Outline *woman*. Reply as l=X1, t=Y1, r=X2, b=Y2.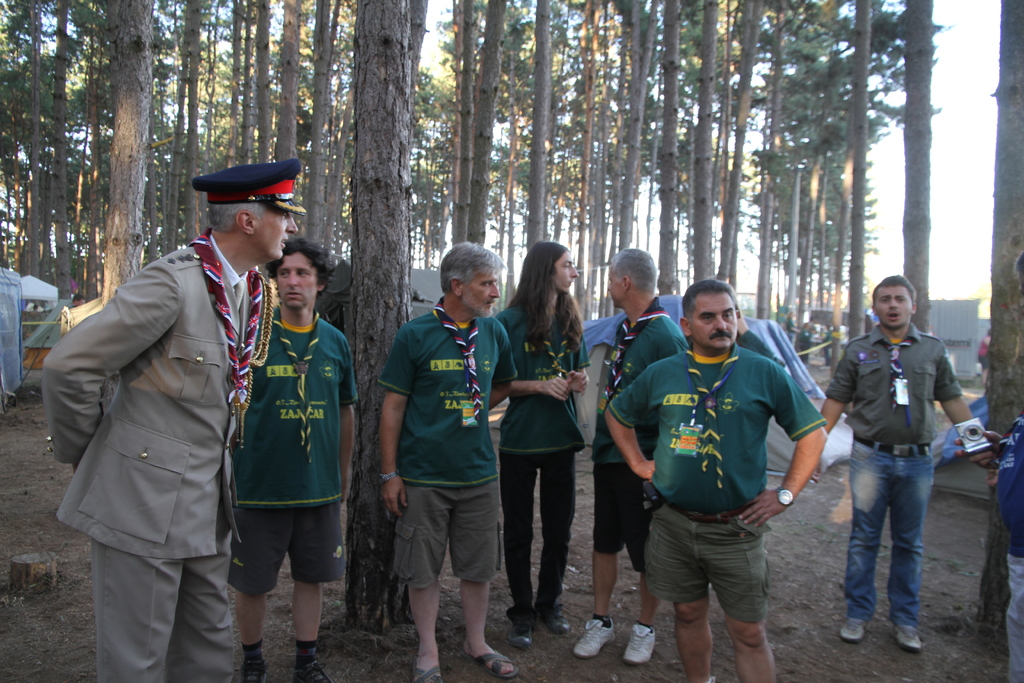
l=493, t=261, r=596, b=641.
